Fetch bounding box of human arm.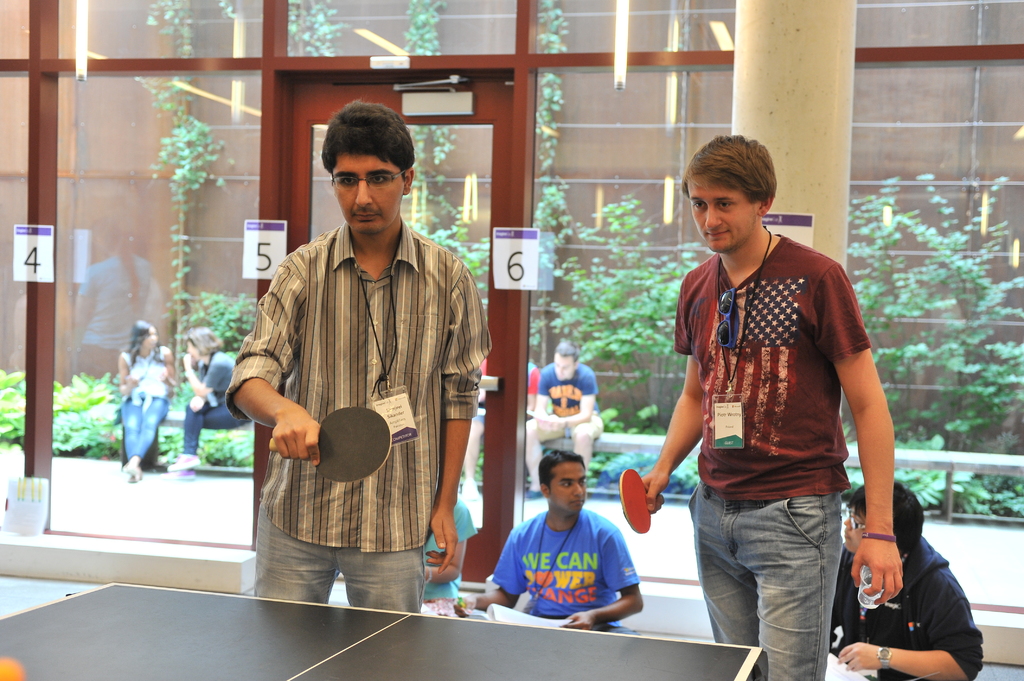
Bbox: {"x1": 446, "y1": 529, "x2": 527, "y2": 616}.
